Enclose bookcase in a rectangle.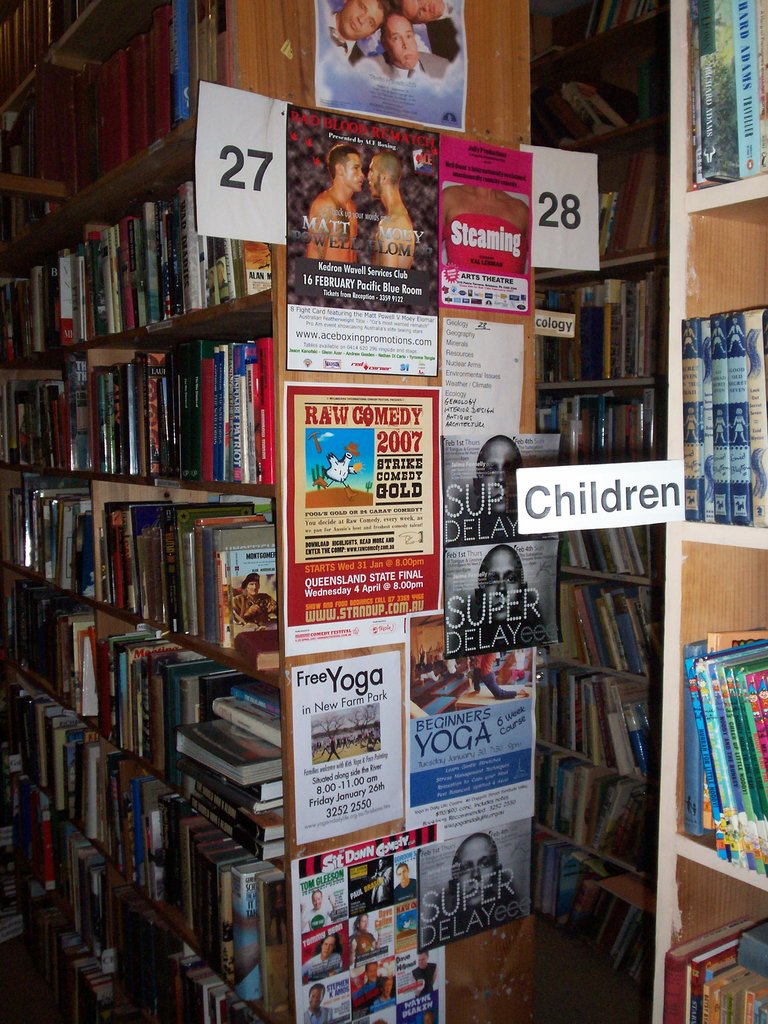
region(24, 96, 296, 1001).
